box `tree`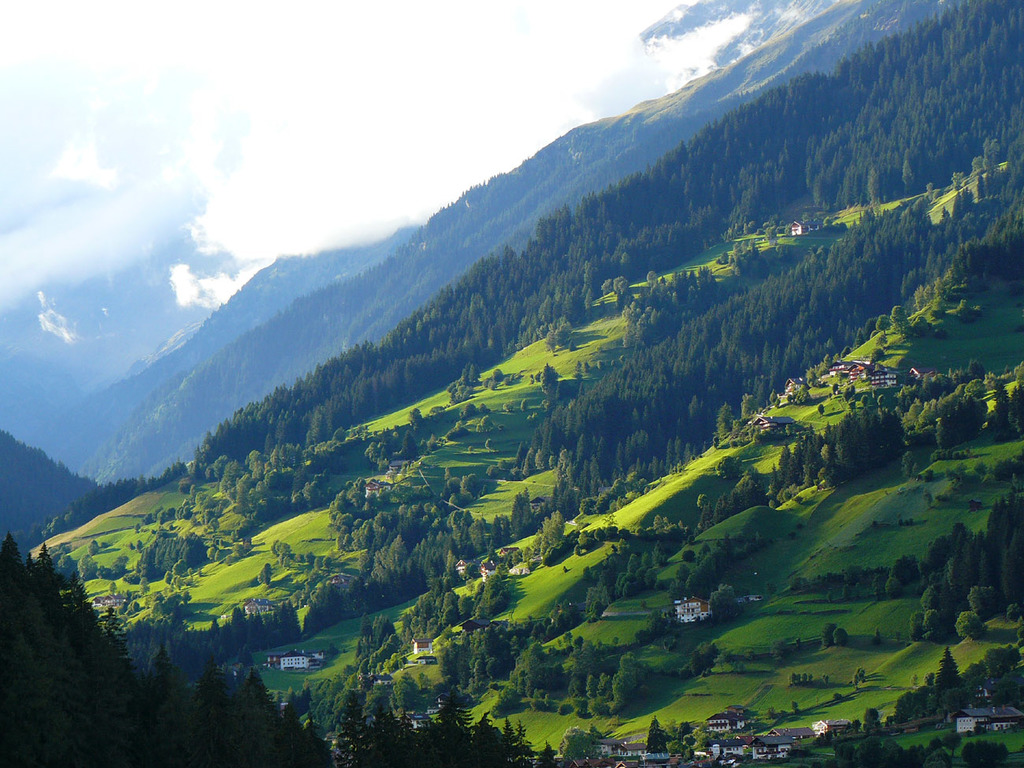
[918, 683, 944, 722]
